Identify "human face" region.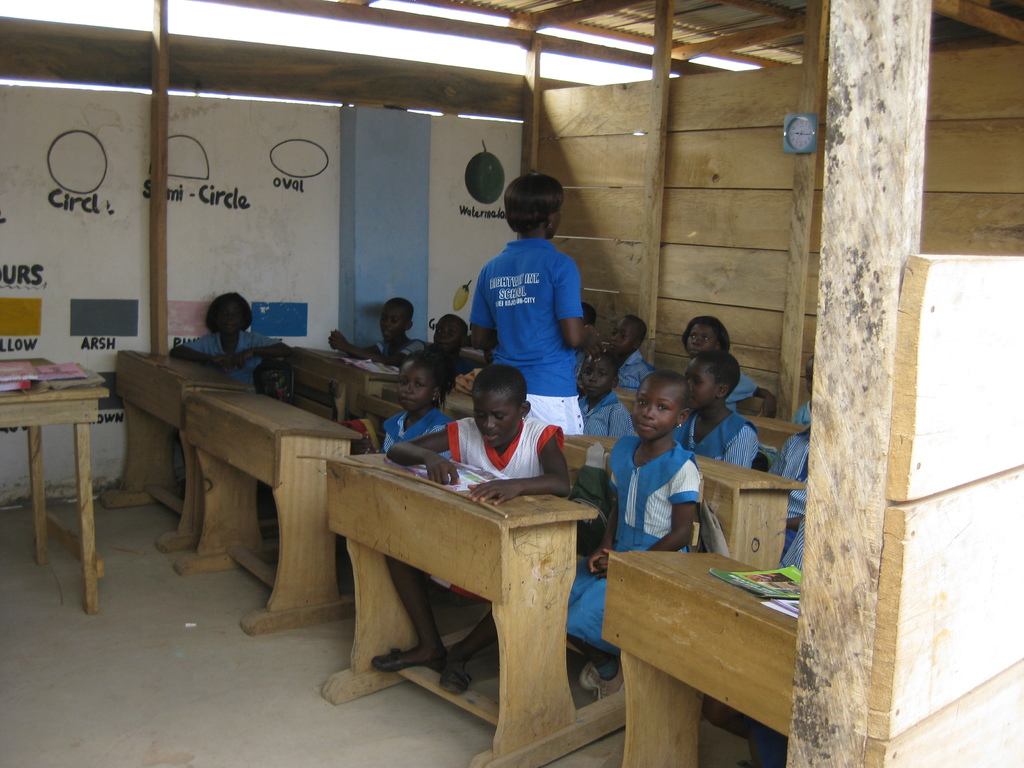
Region: (380,304,403,348).
